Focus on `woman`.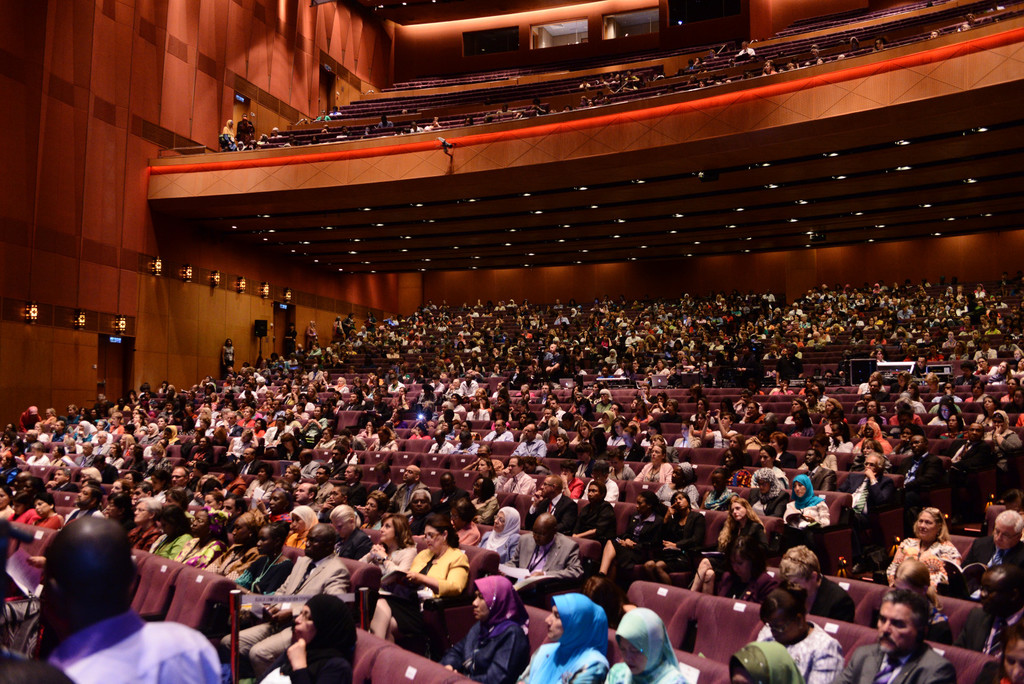
Focused at (641,492,710,586).
